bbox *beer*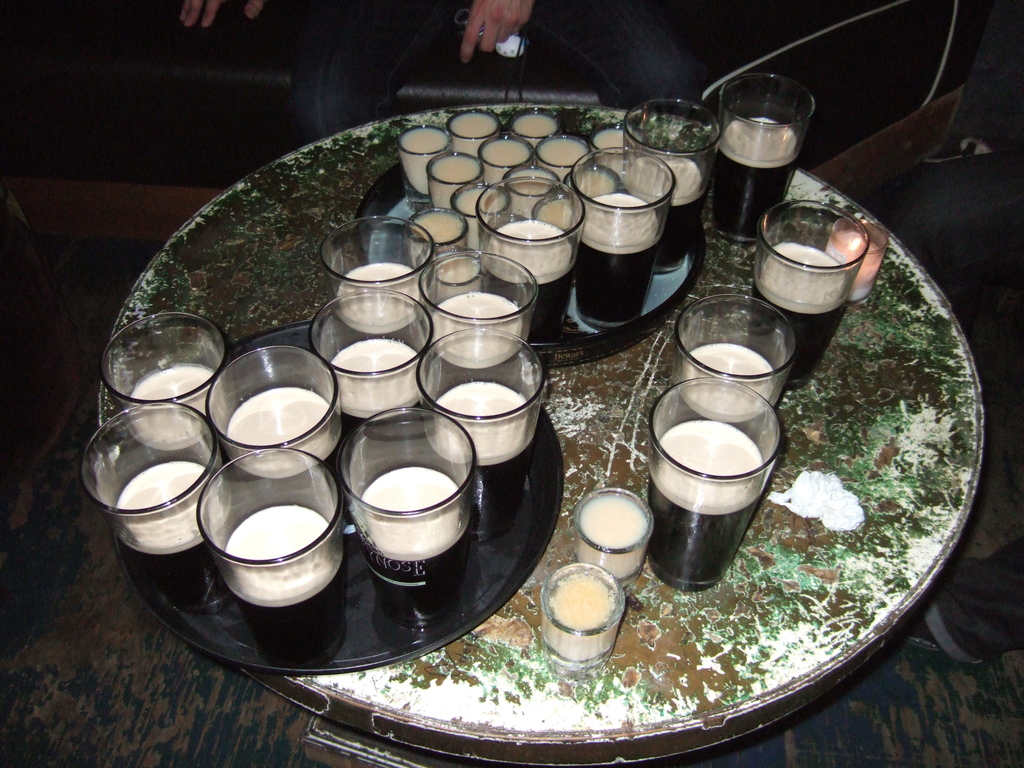
188/344/343/477
